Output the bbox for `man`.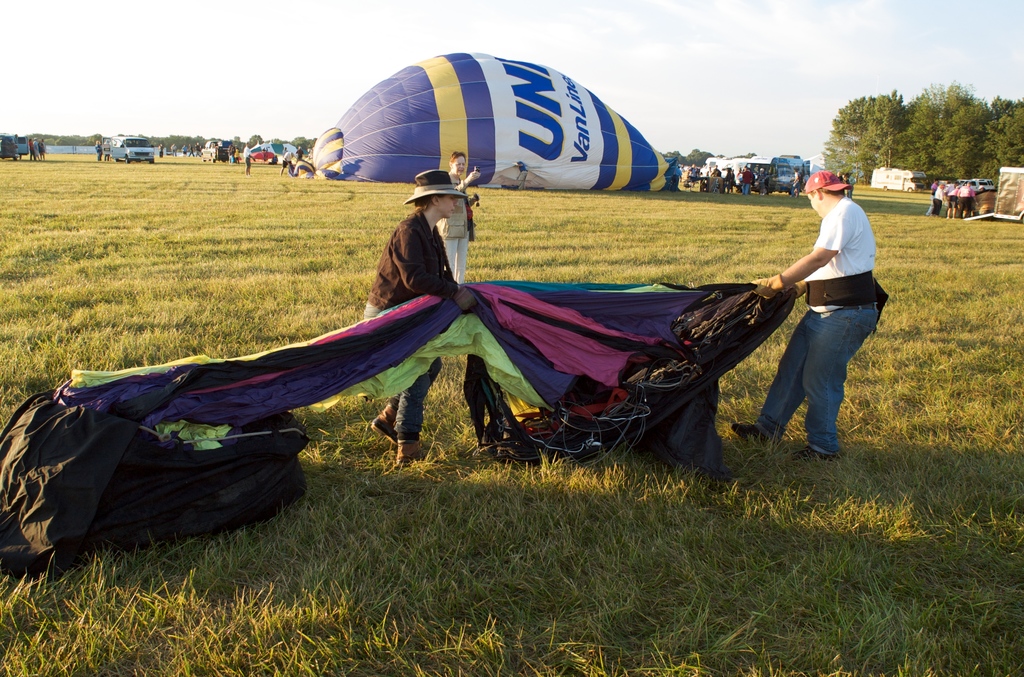
(left=241, top=140, right=256, bottom=179).
